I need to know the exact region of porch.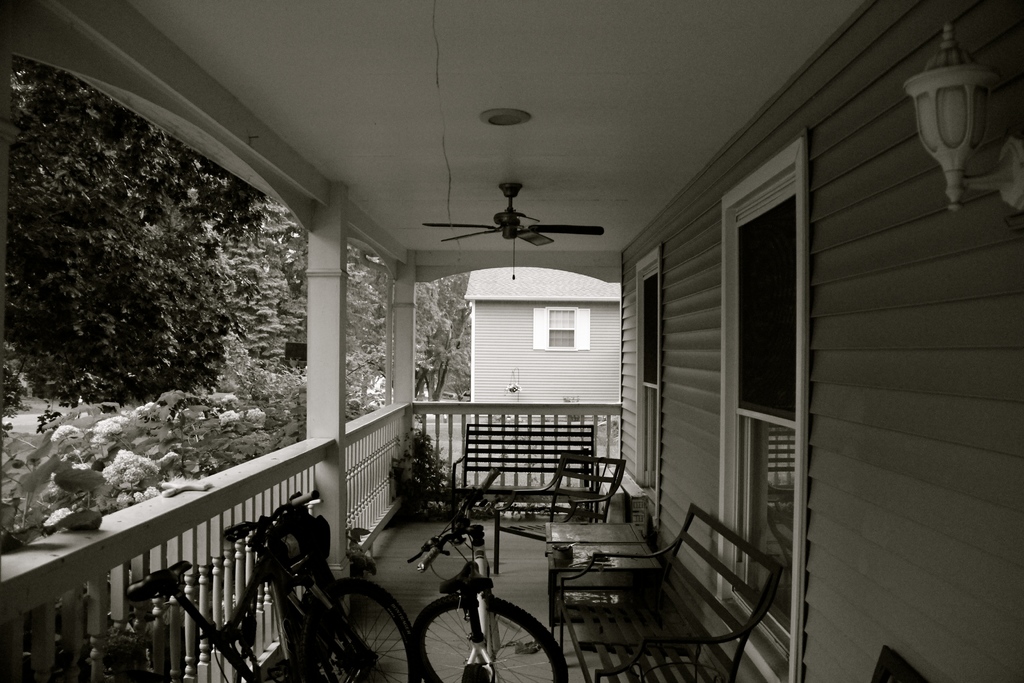
Region: 0 398 780 682.
